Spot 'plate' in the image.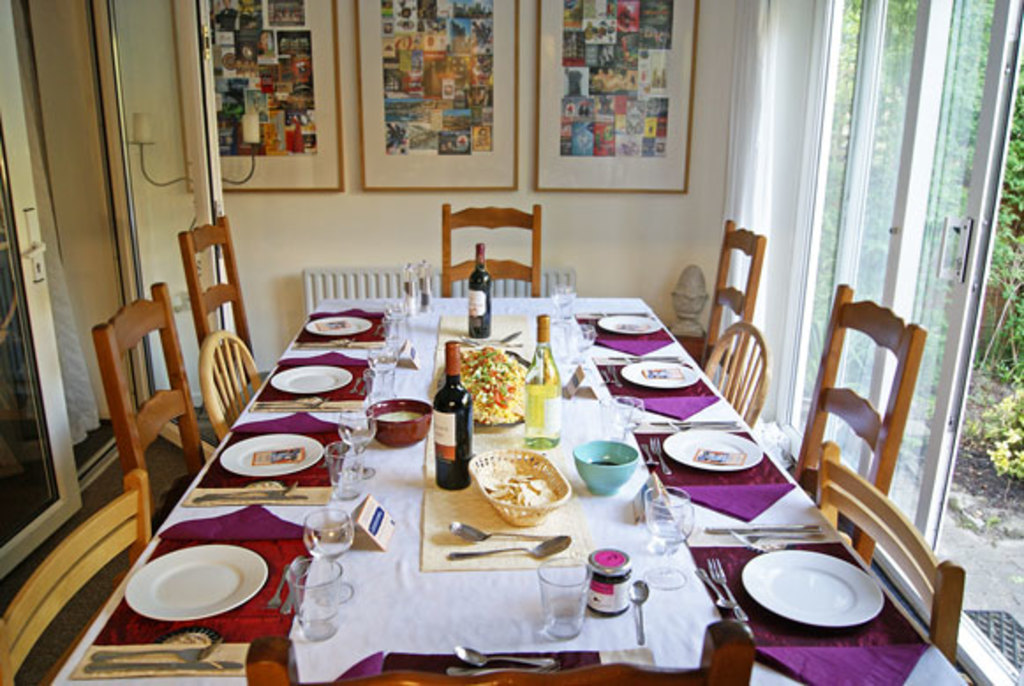
'plate' found at 661/427/763/469.
